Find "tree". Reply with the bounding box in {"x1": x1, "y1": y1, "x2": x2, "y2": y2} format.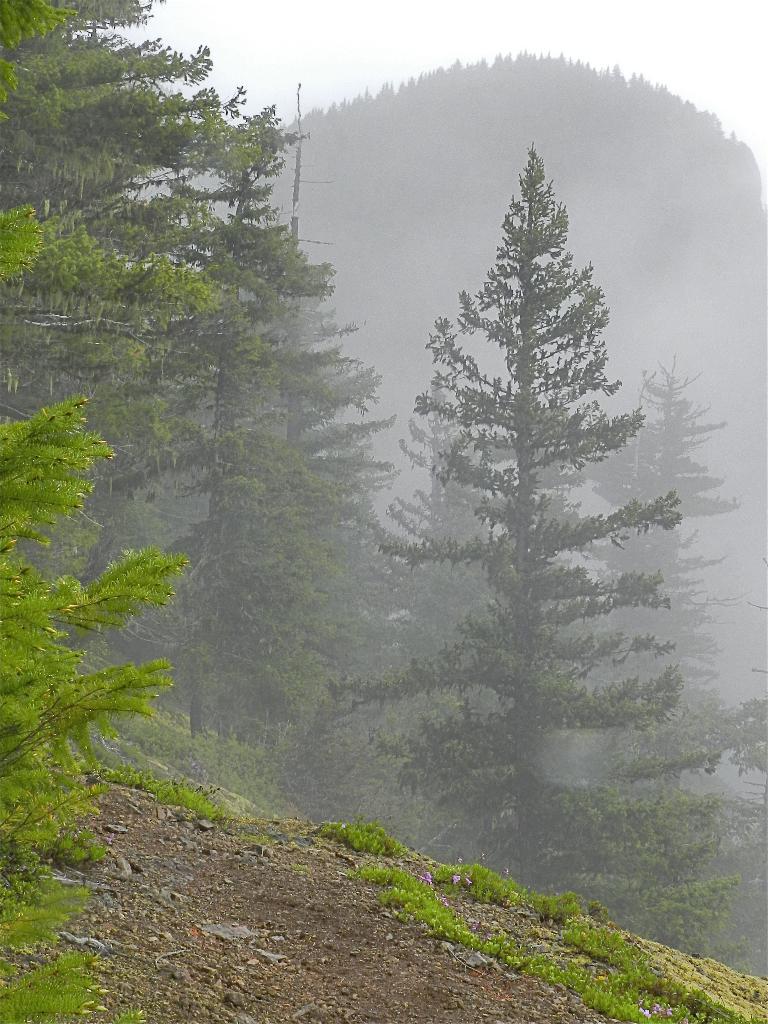
{"x1": 0, "y1": 0, "x2": 252, "y2": 1023}.
